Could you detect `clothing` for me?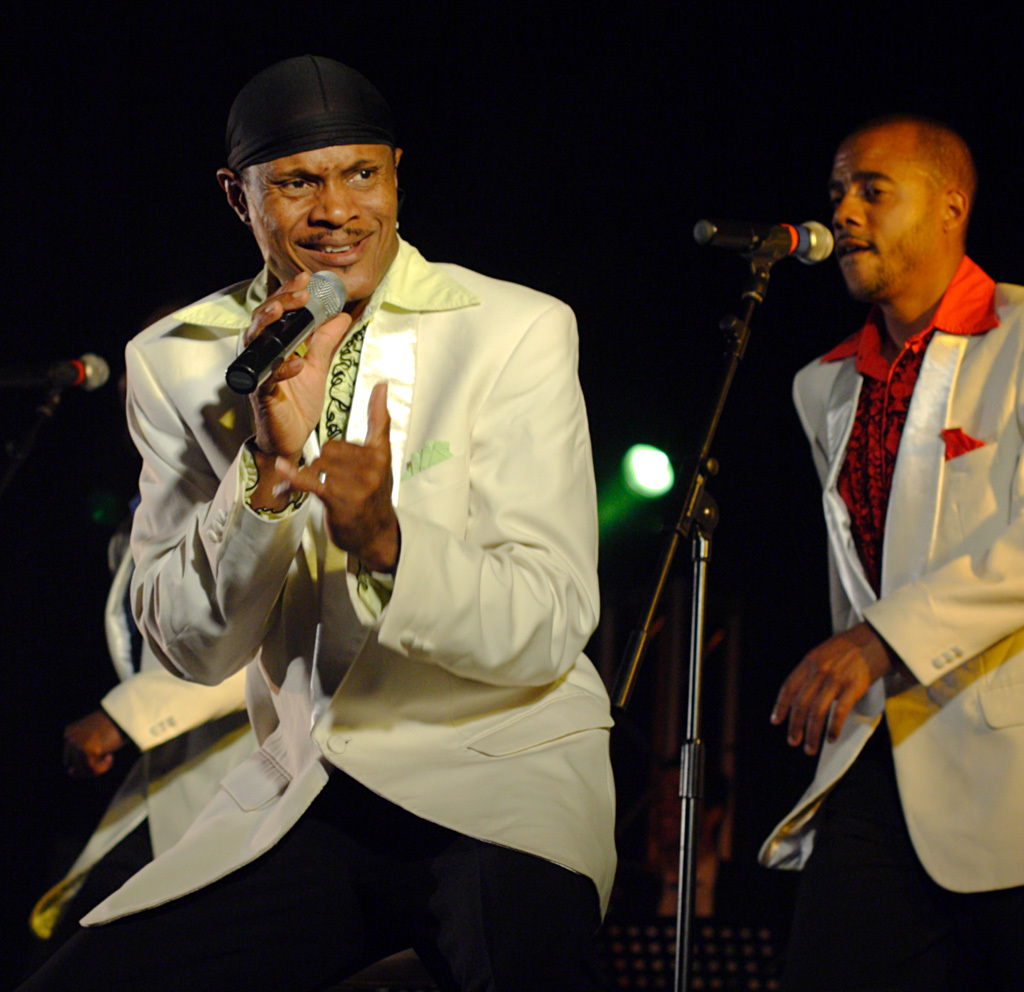
Detection result: [left=753, top=244, right=1023, bottom=991].
